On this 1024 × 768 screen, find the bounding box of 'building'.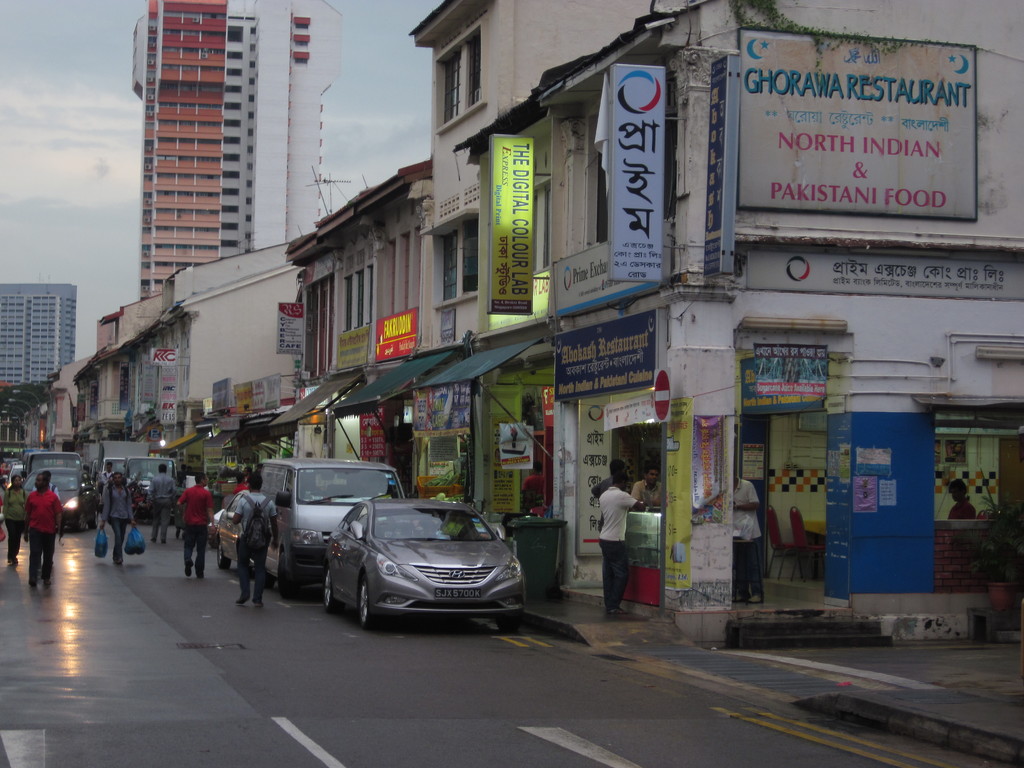
Bounding box: [131, 0, 346, 304].
